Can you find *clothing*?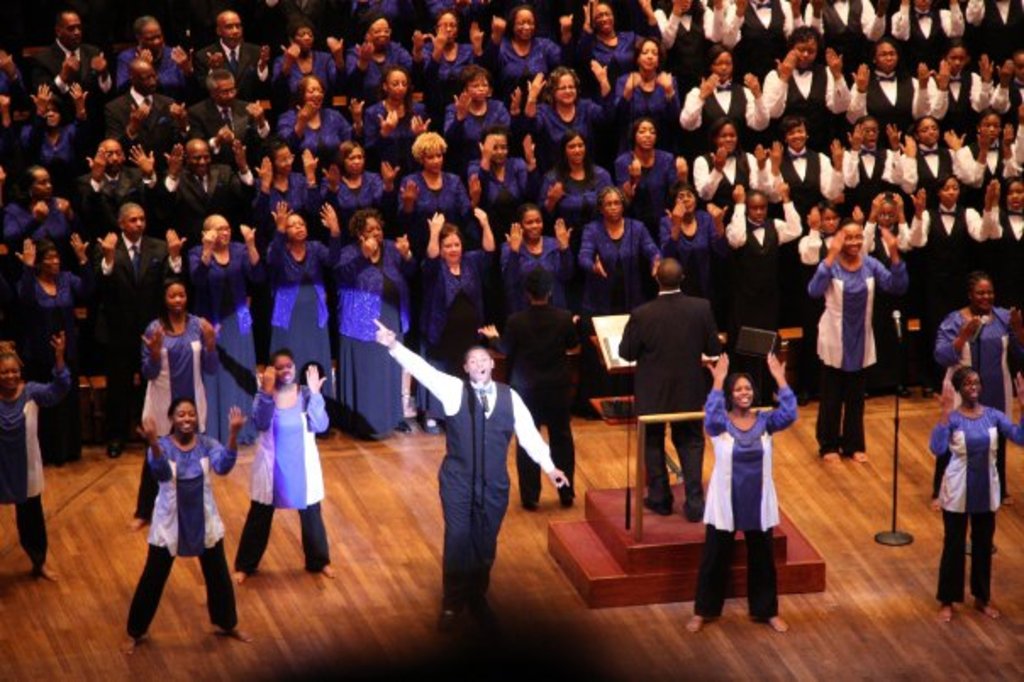
Yes, bounding box: pyautogui.locateOnScreen(109, 36, 188, 97).
